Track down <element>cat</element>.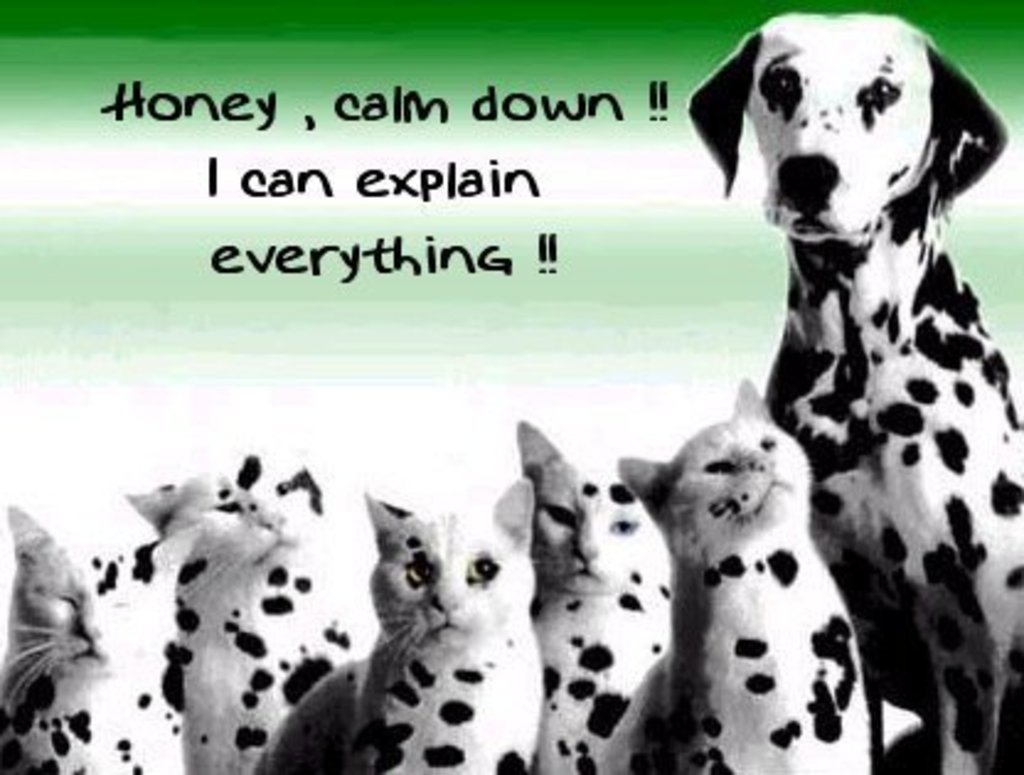
Tracked to select_region(118, 450, 357, 773).
